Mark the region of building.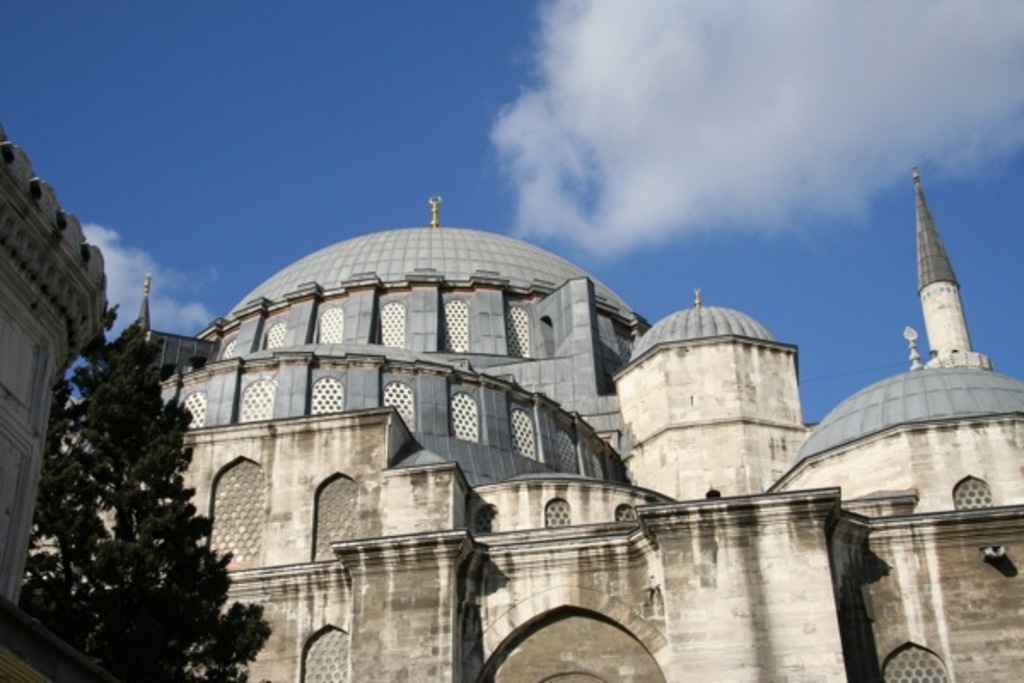
Region: box=[24, 167, 1022, 681].
